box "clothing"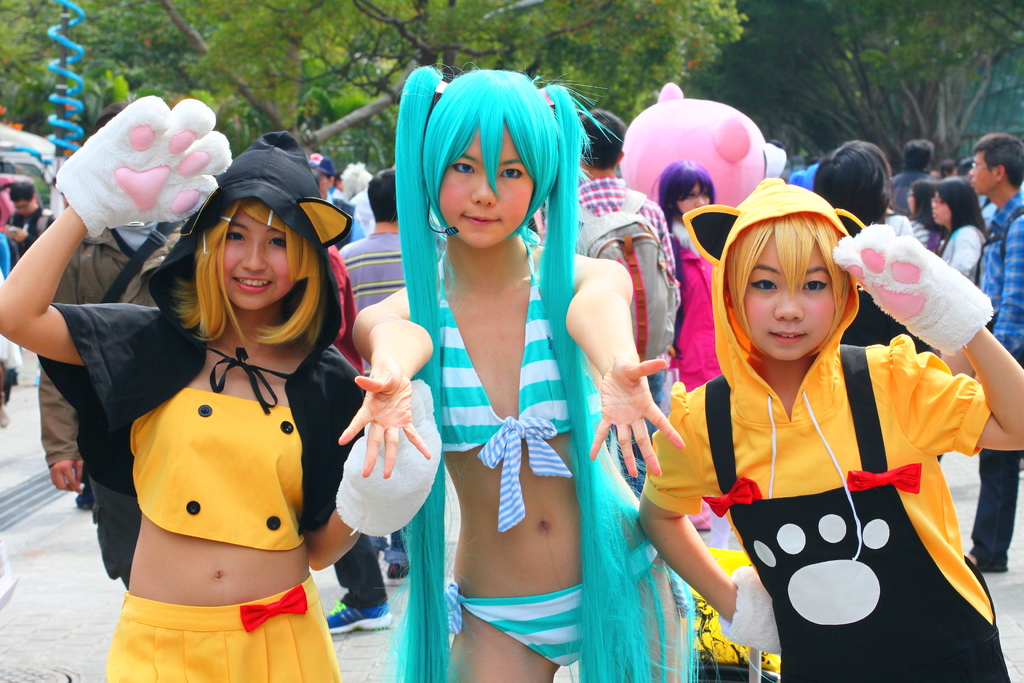
445 541 696 668
